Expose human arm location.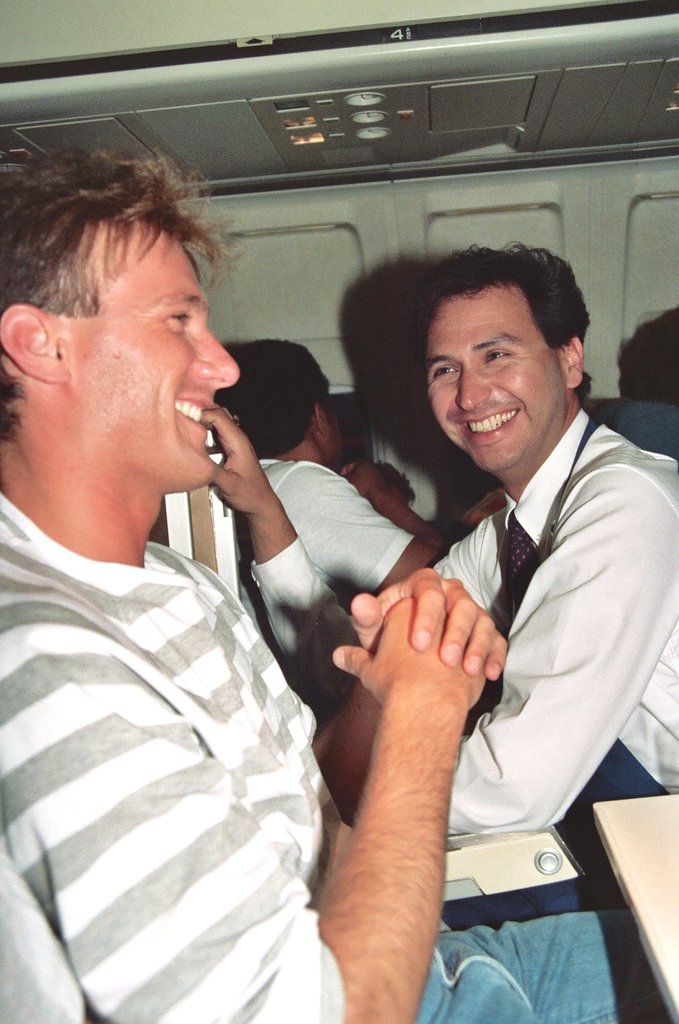
Exposed at 284,493,536,696.
